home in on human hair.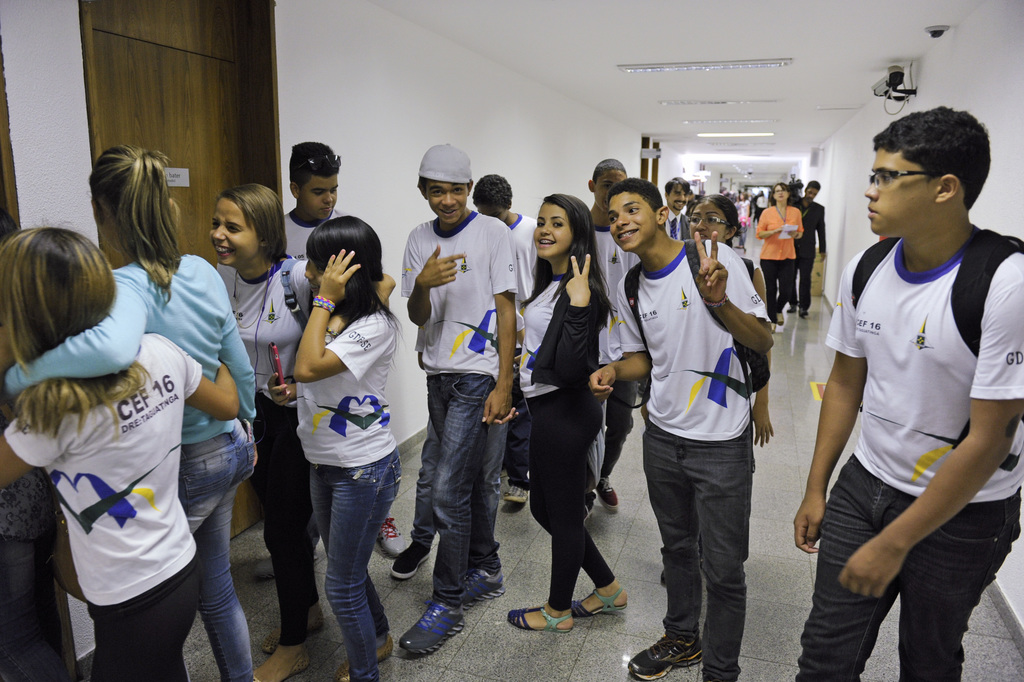
Homed in at Rect(664, 176, 692, 199).
